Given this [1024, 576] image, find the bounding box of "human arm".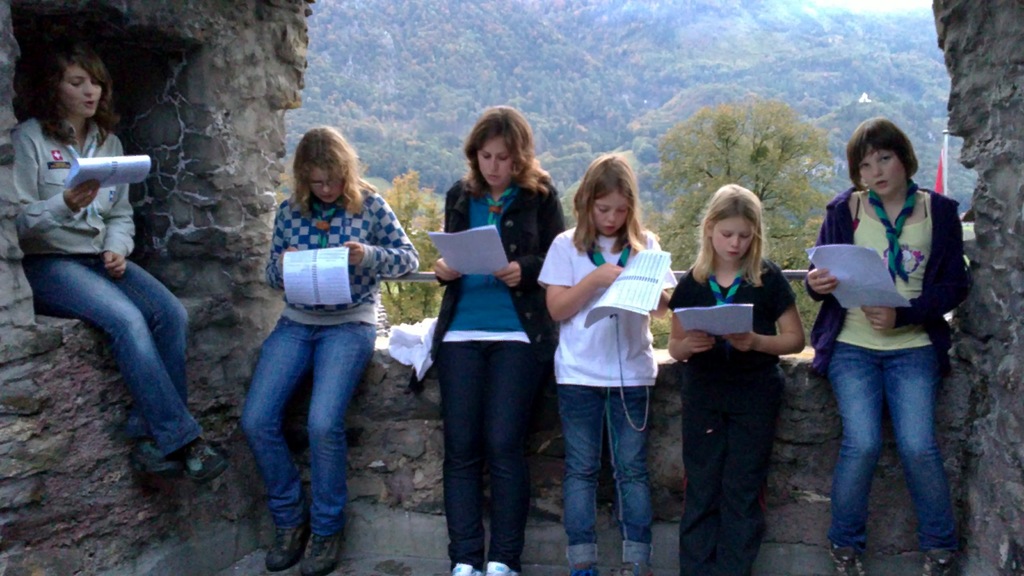
634, 227, 676, 321.
